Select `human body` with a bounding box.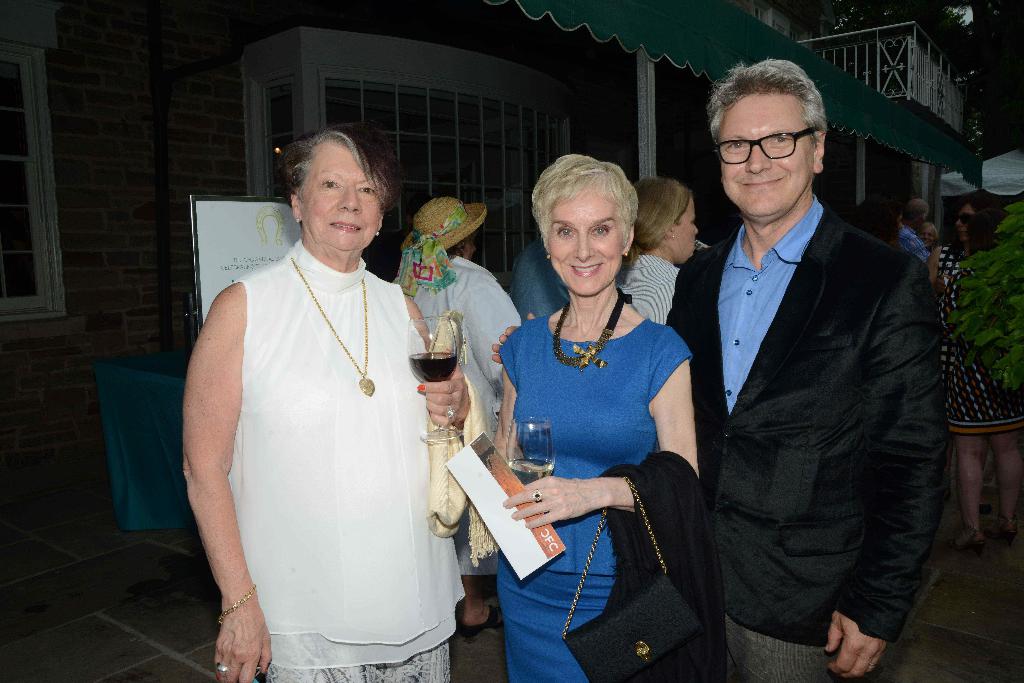
(914,217,936,256).
